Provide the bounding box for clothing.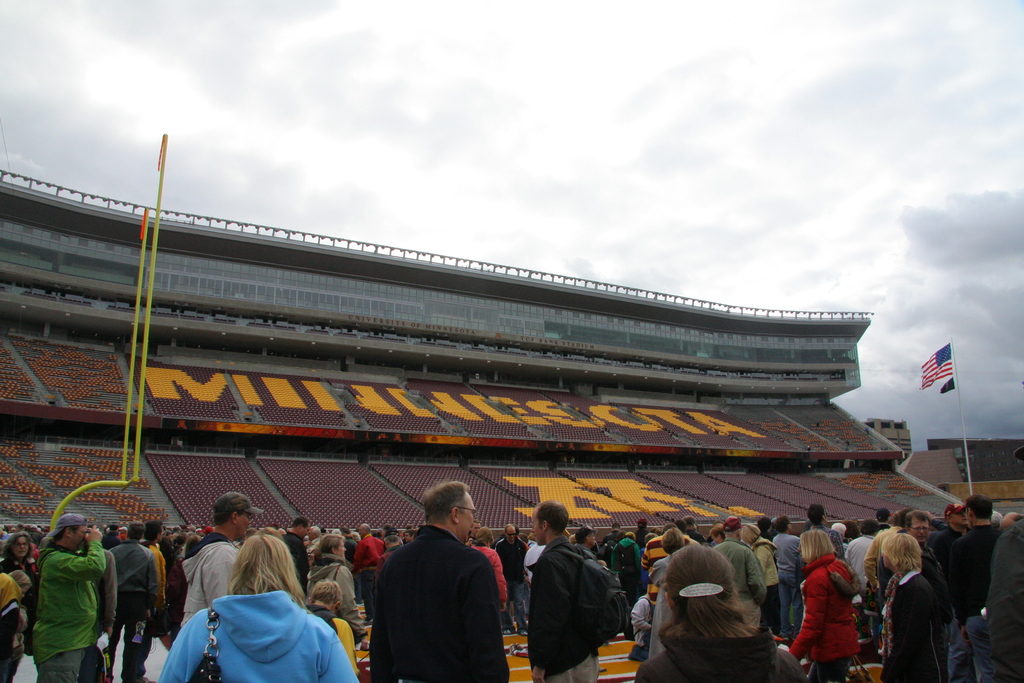
<box>523,535,604,682</box>.
